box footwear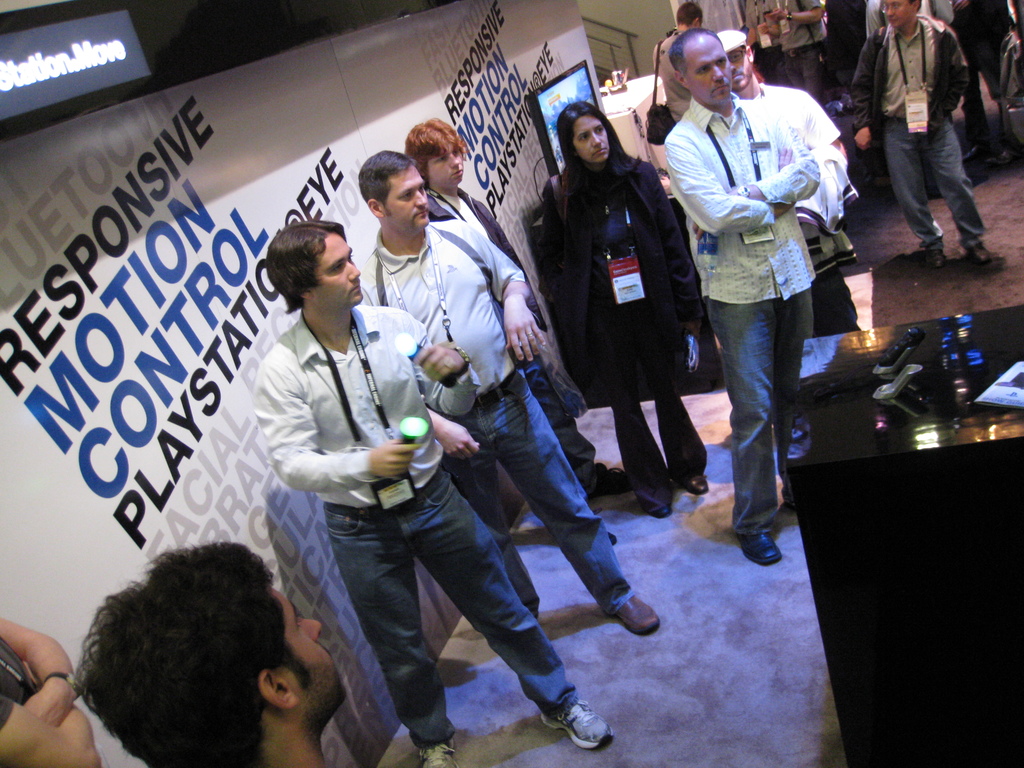
pyautogui.locateOnScreen(679, 470, 712, 497)
